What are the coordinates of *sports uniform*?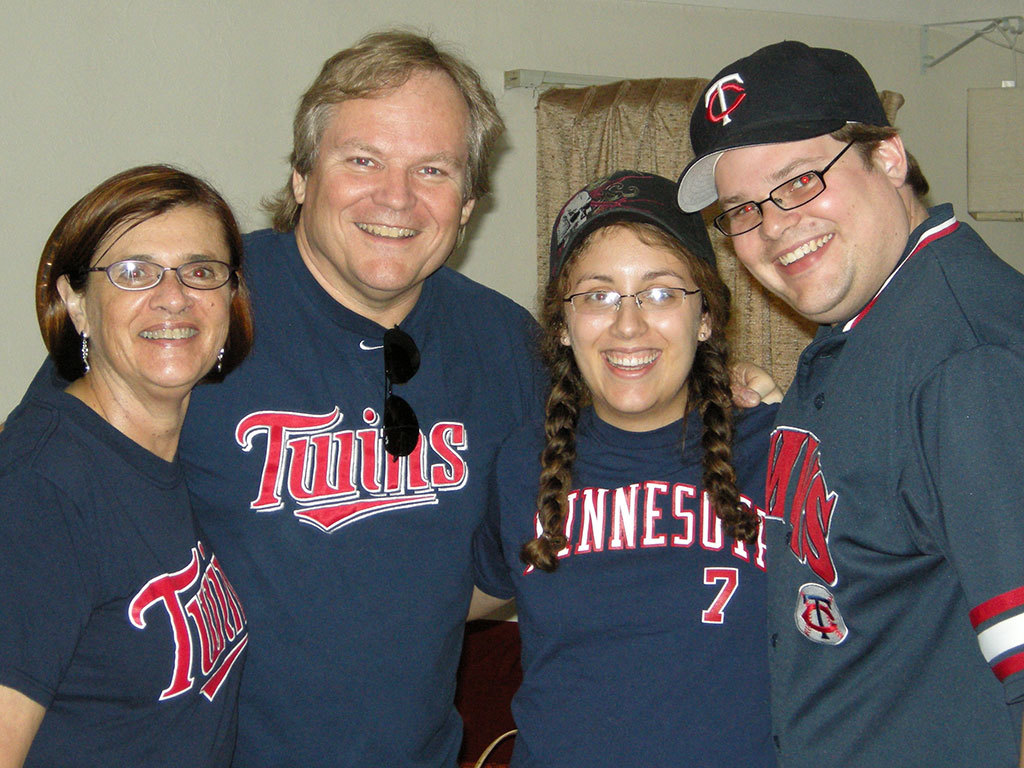
detection(475, 175, 783, 767).
